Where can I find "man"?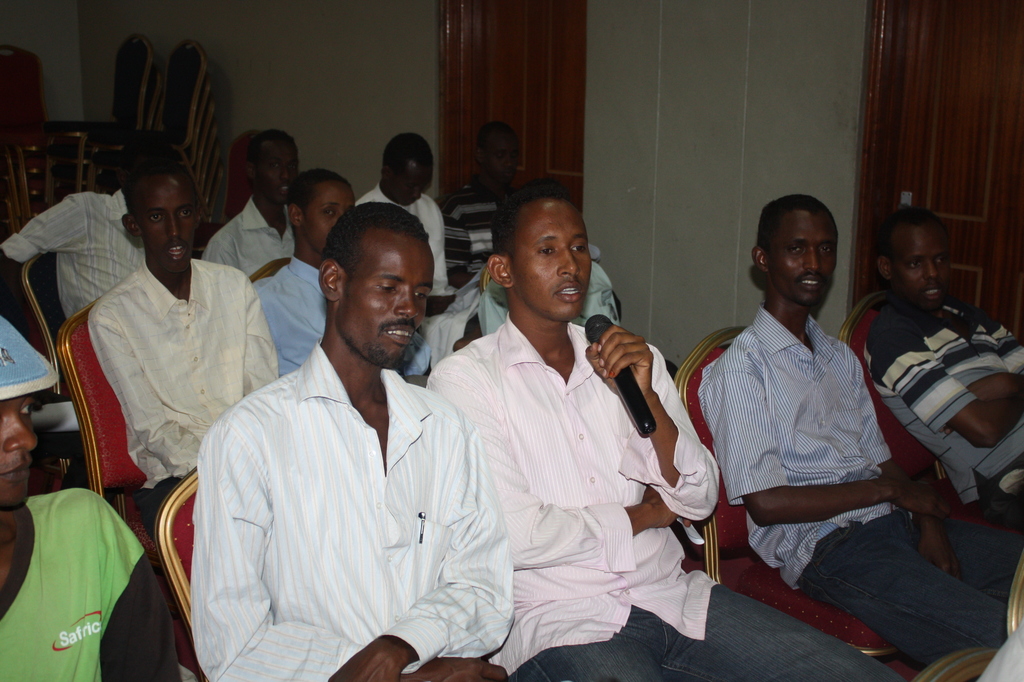
You can find it at detection(445, 122, 521, 285).
